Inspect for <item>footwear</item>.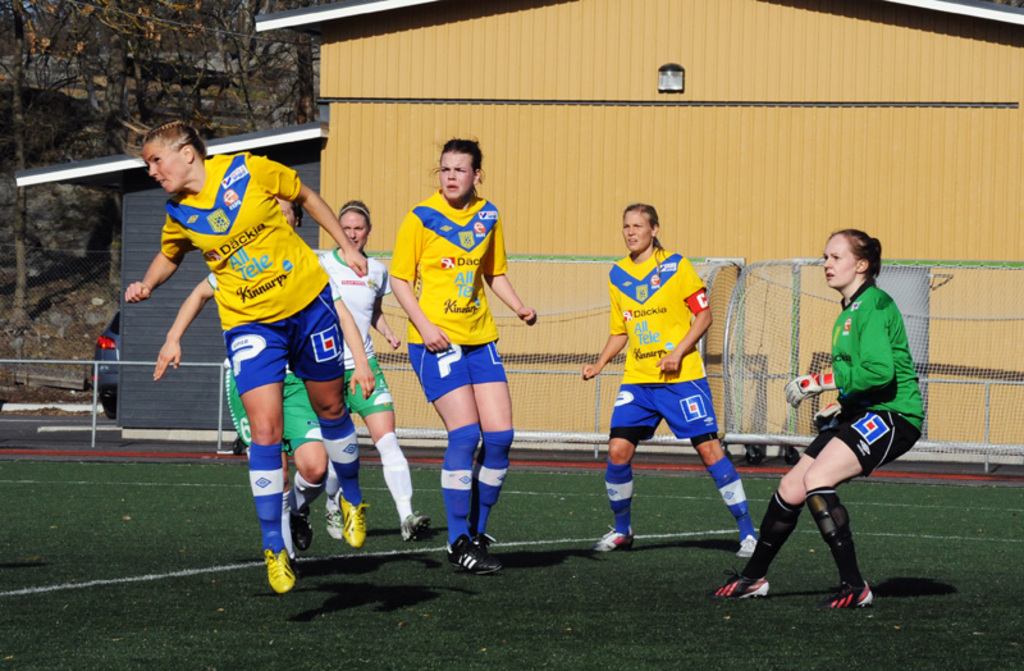
Inspection: bbox=(445, 528, 512, 576).
